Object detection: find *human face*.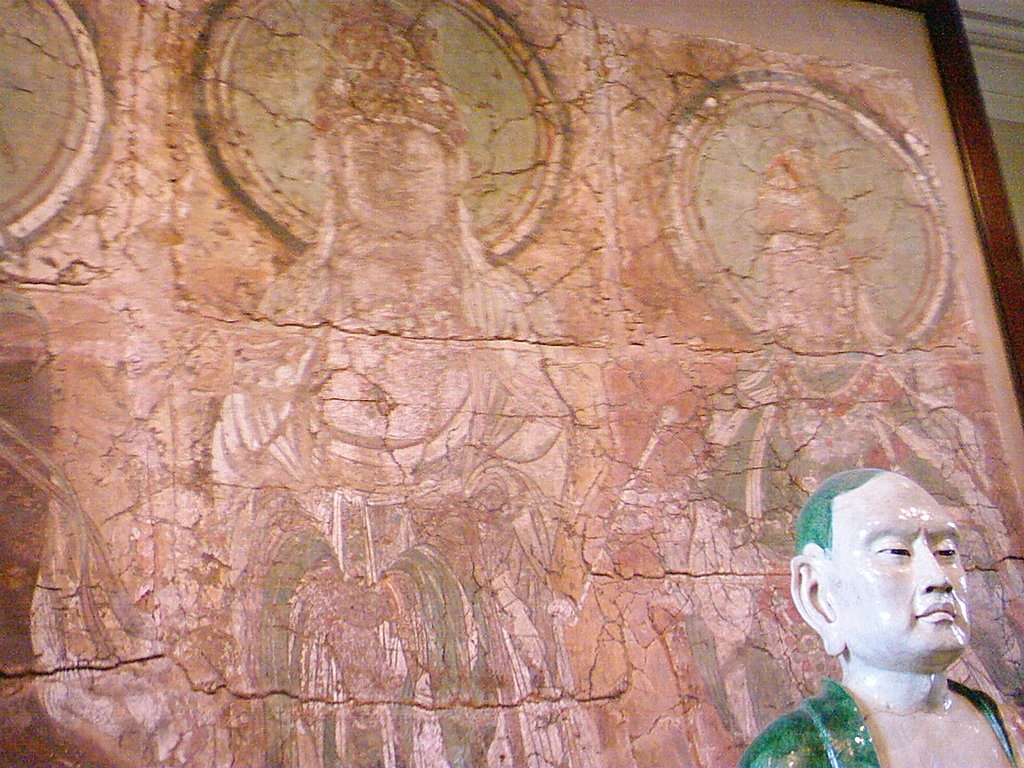
locate(828, 476, 971, 668).
